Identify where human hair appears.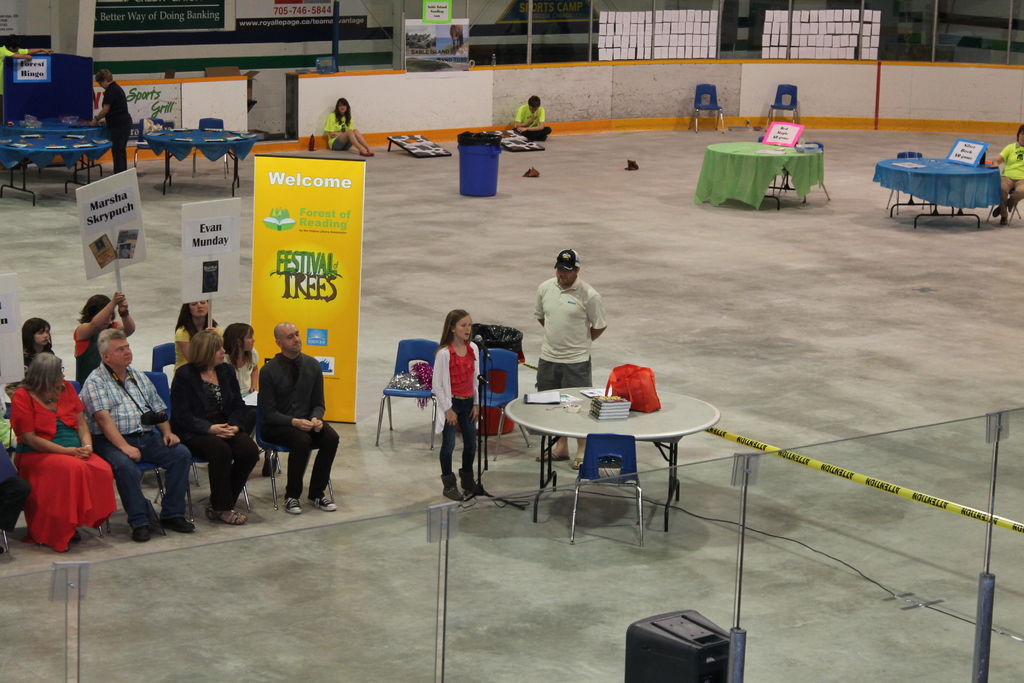
Appears at box(526, 94, 540, 110).
